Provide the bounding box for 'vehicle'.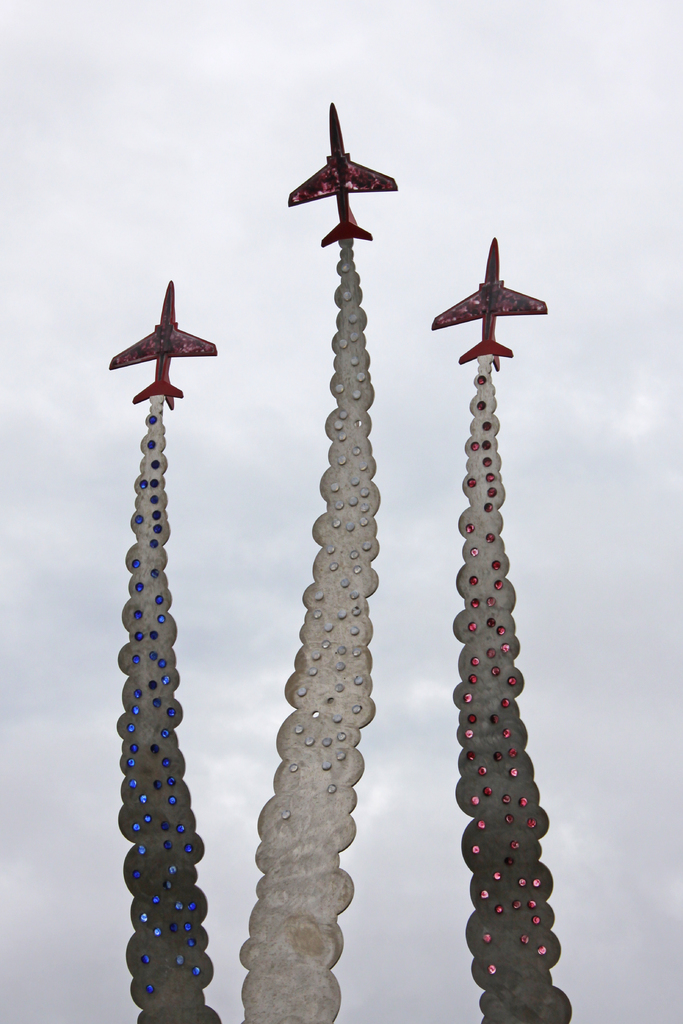
{"left": 283, "top": 99, "right": 400, "bottom": 246}.
